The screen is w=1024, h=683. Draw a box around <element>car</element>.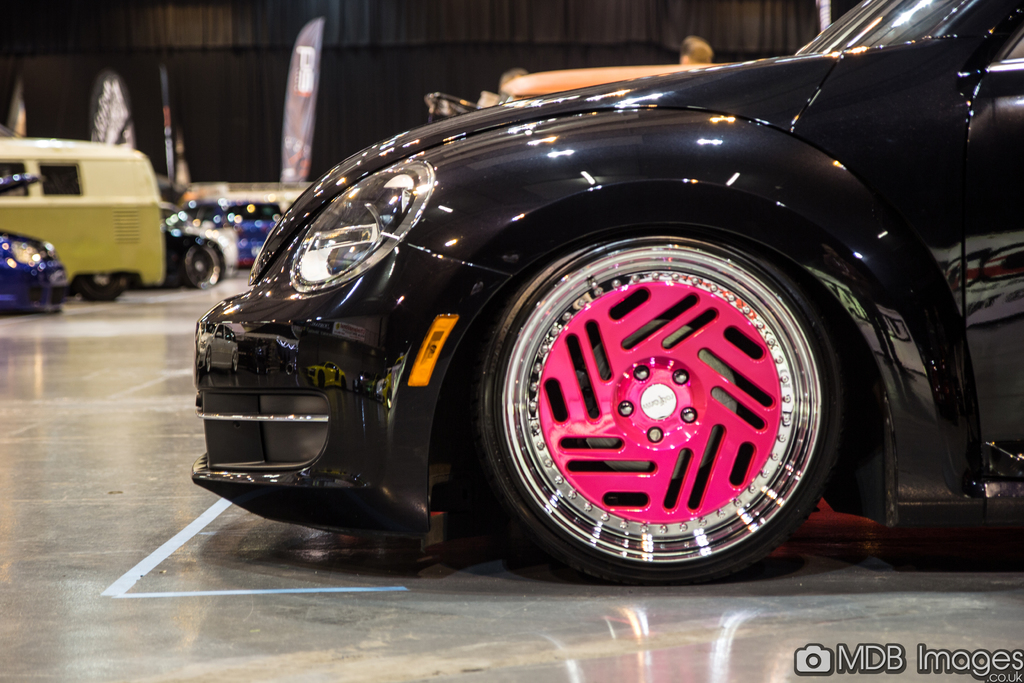
box=[191, 0, 1023, 585].
